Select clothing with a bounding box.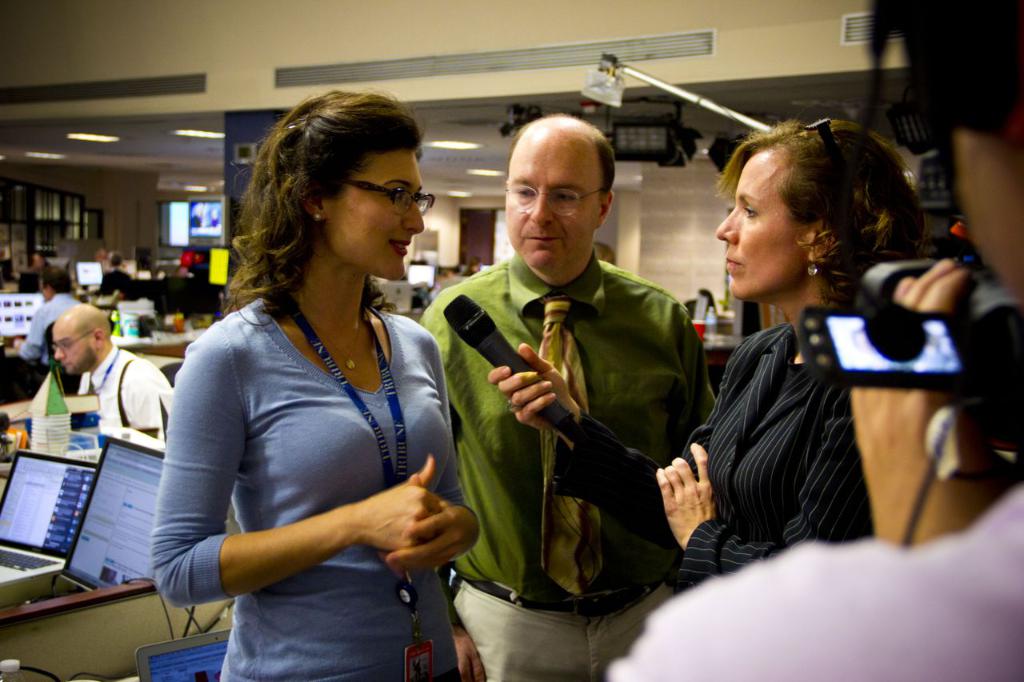
bbox=(572, 315, 868, 592).
